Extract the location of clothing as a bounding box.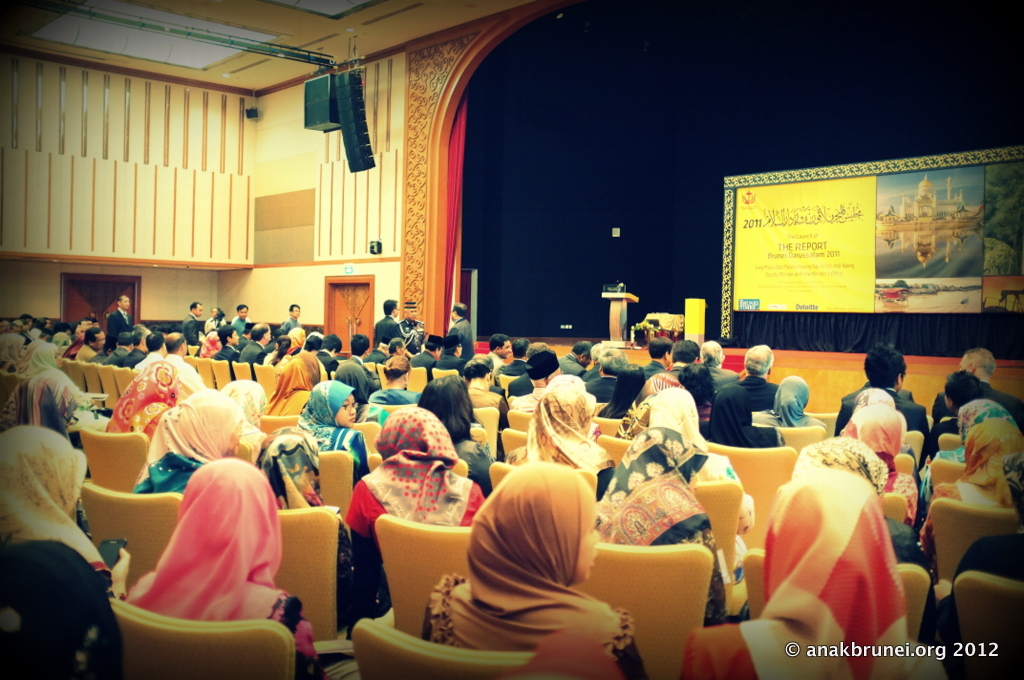
bbox(926, 366, 1009, 434).
